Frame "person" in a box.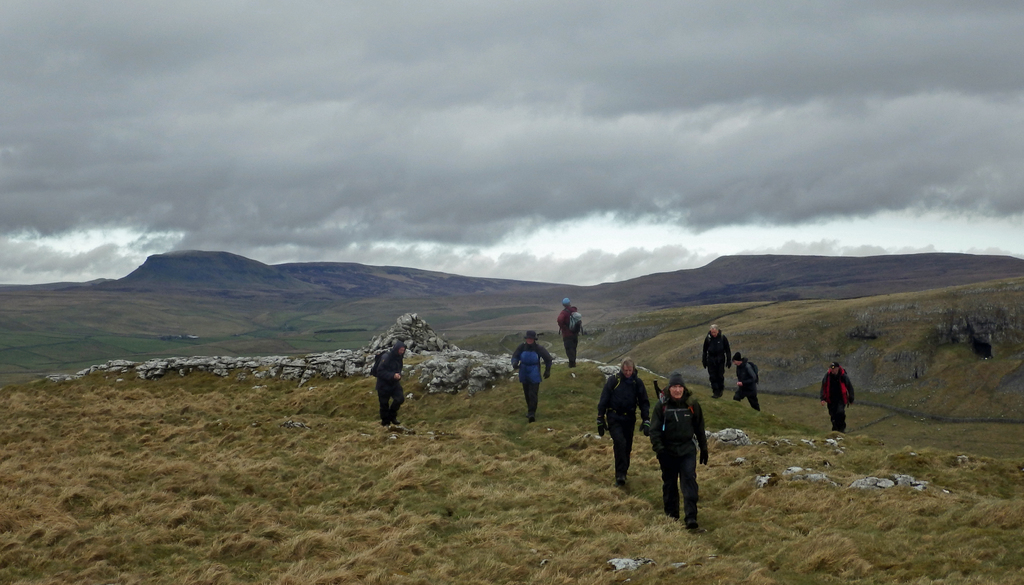
box(655, 372, 709, 533).
